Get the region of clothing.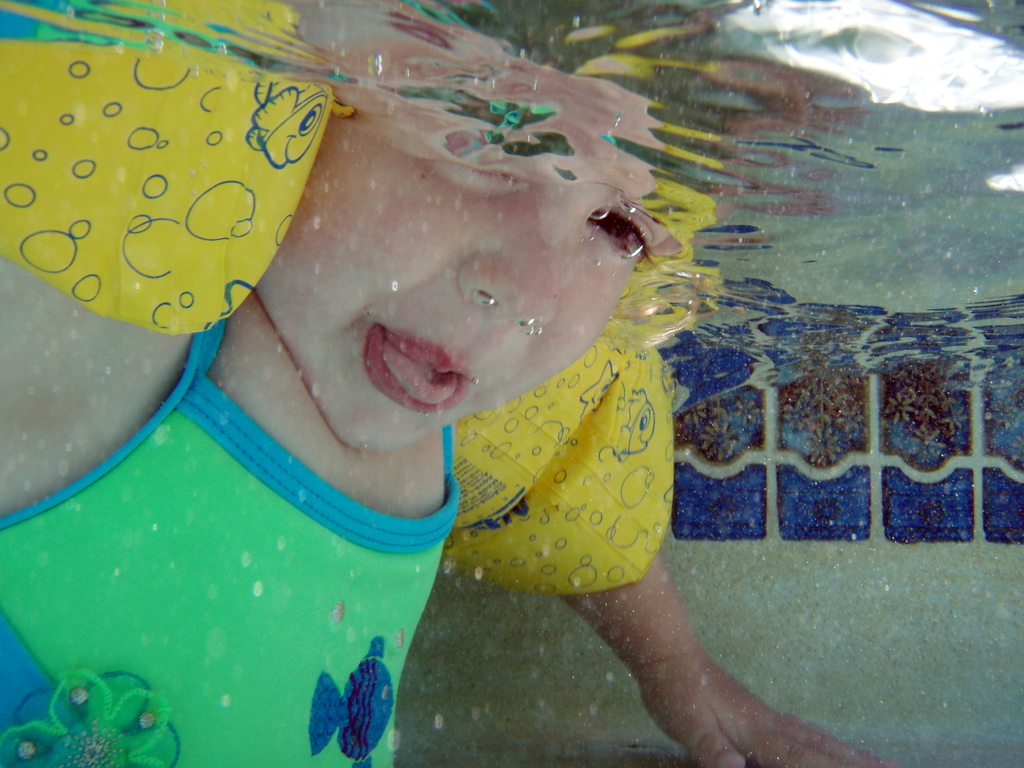
(17, 308, 454, 753).
